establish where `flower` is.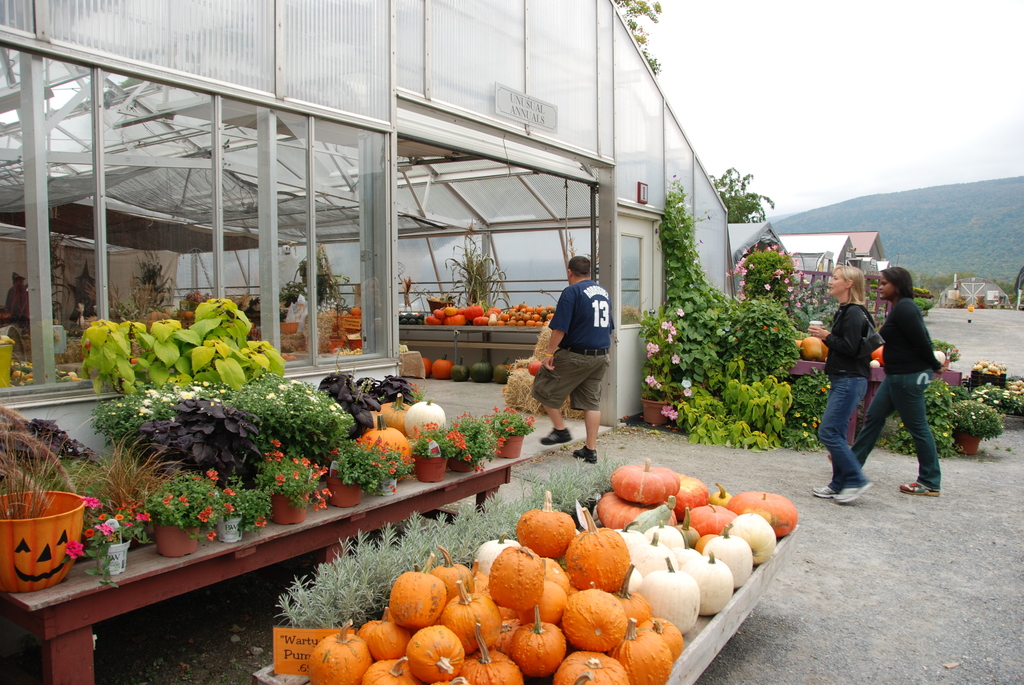
Established at [660,319,673,335].
